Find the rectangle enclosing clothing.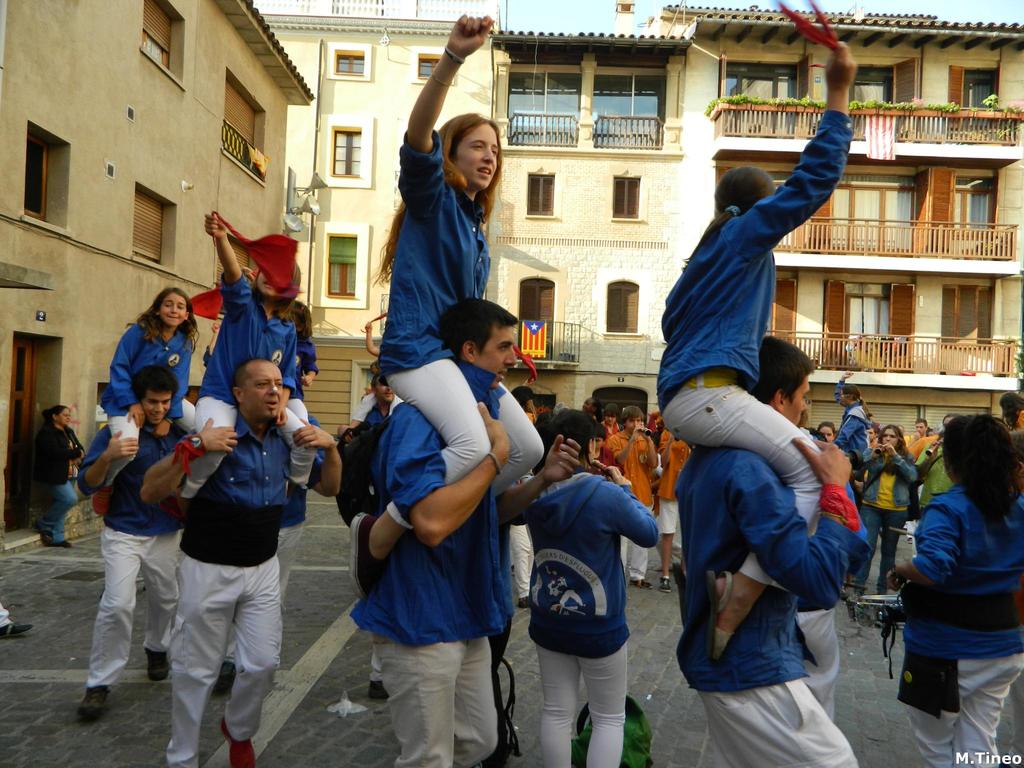
x1=917 y1=438 x2=954 y2=536.
